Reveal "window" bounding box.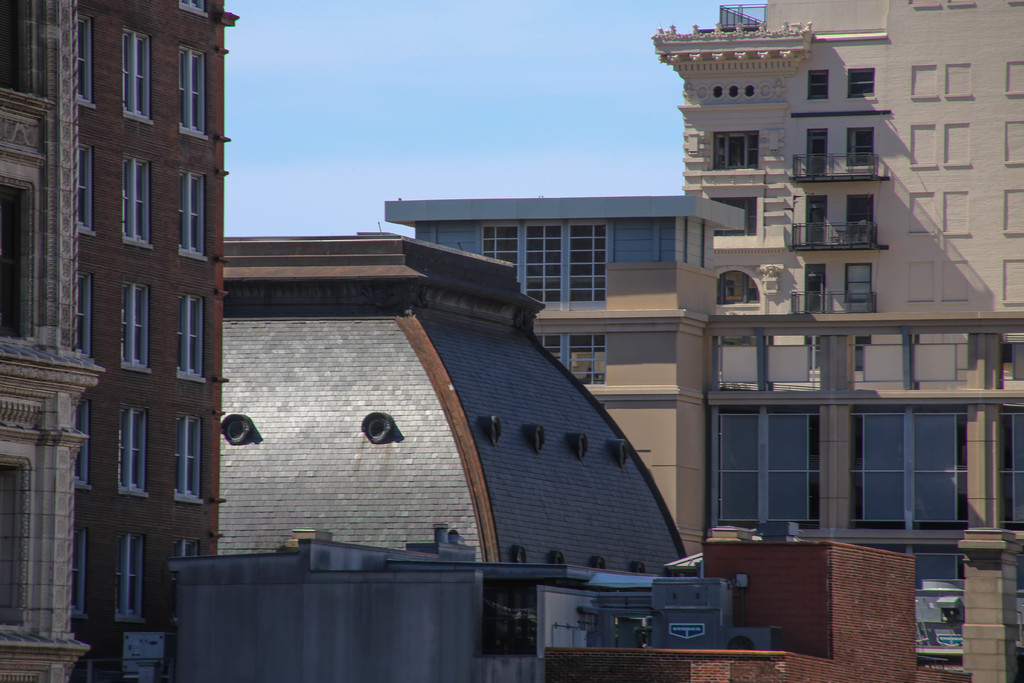
Revealed: [x1=76, y1=17, x2=92, y2=103].
